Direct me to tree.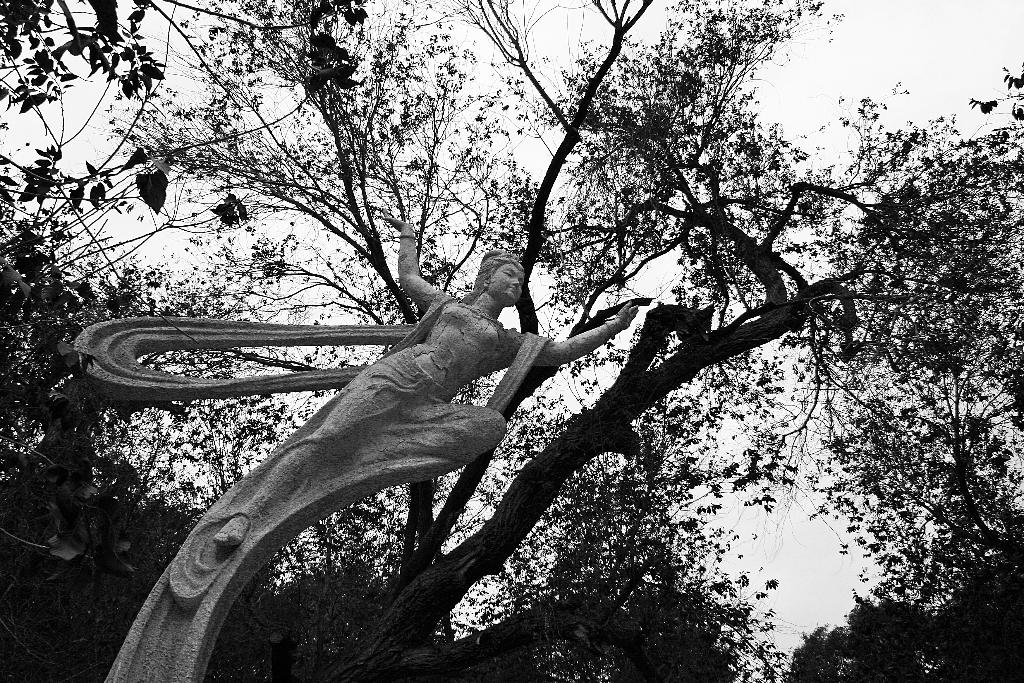
Direction: x1=1, y1=210, x2=462, y2=682.
